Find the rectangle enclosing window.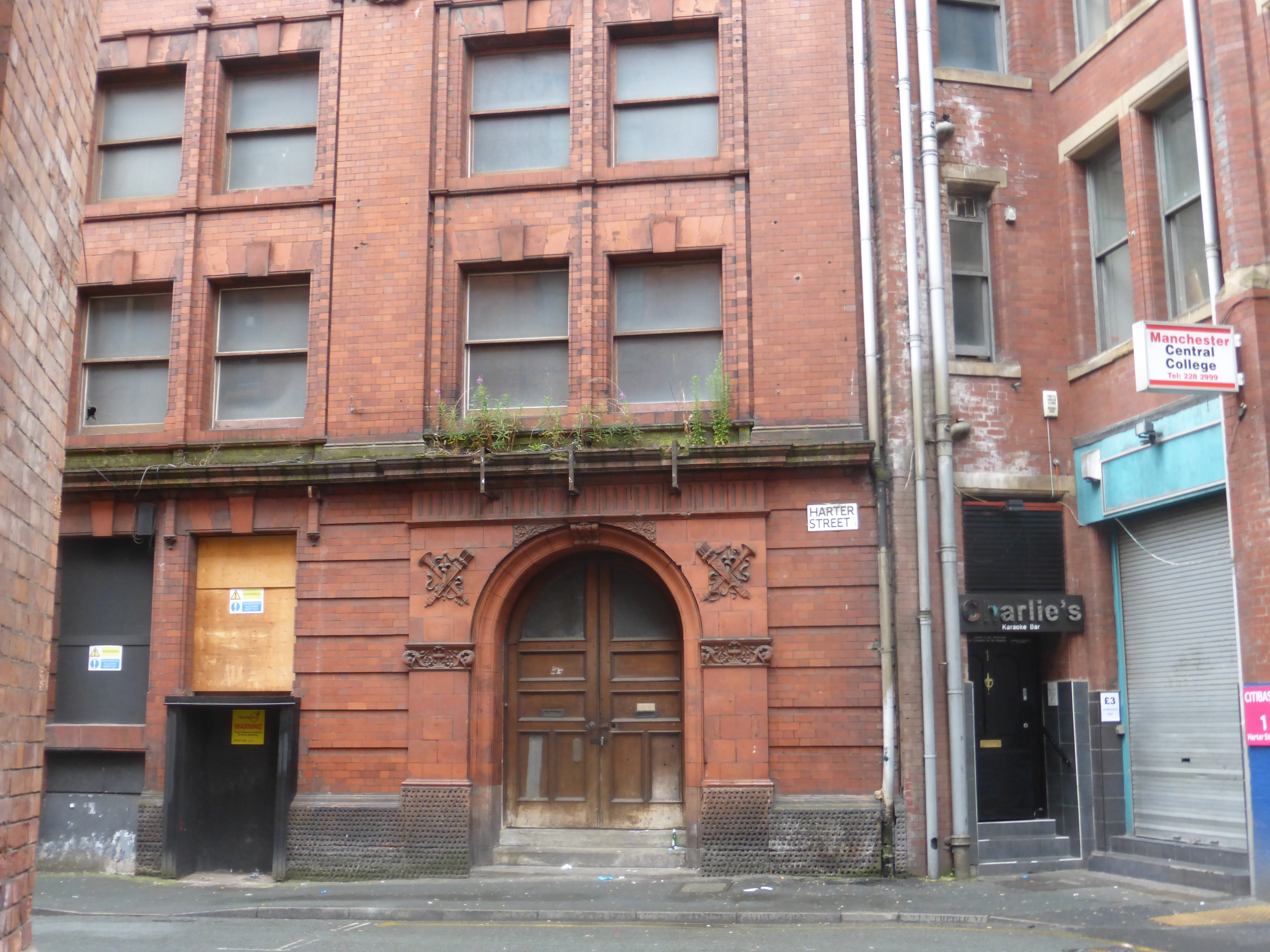
292:0:308:15.
